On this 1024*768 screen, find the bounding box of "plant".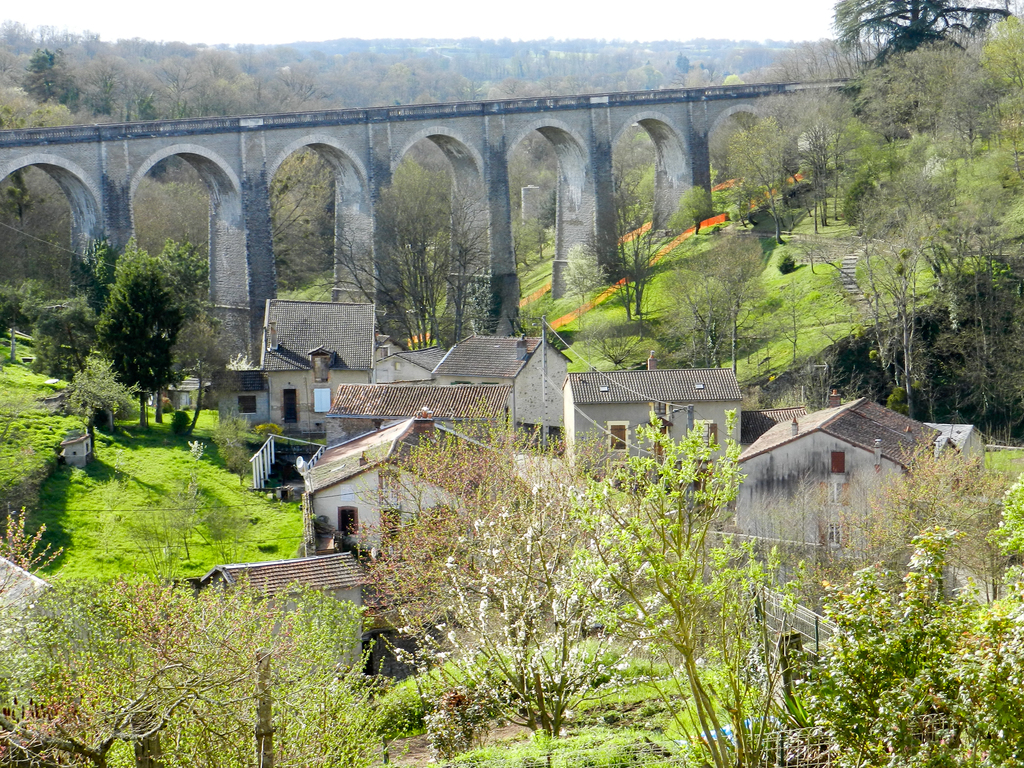
Bounding box: [150,580,395,760].
